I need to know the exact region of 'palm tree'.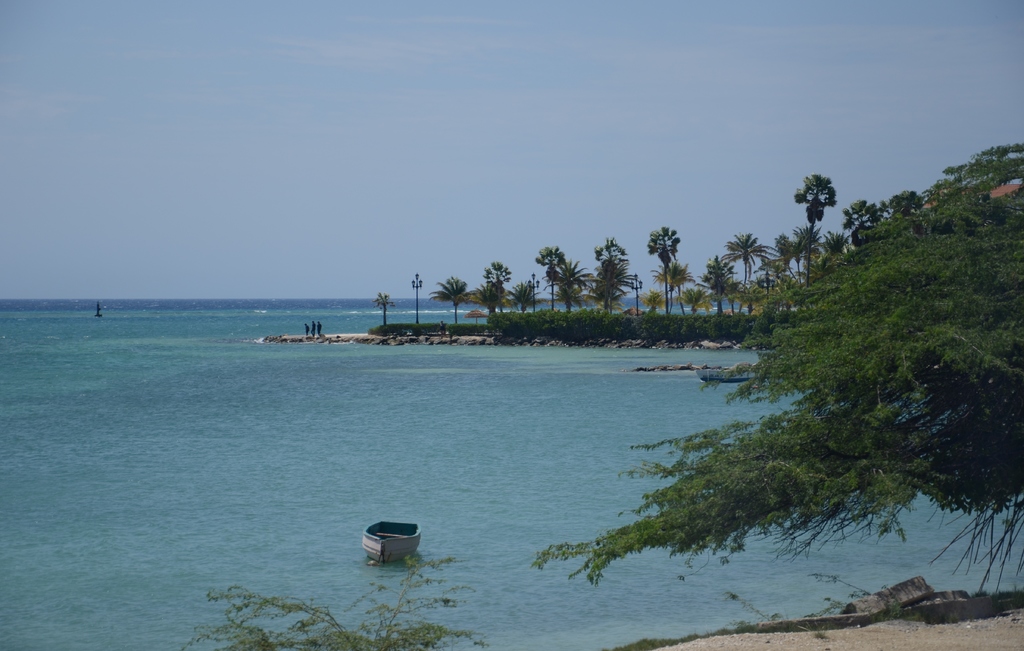
Region: region(509, 273, 538, 324).
